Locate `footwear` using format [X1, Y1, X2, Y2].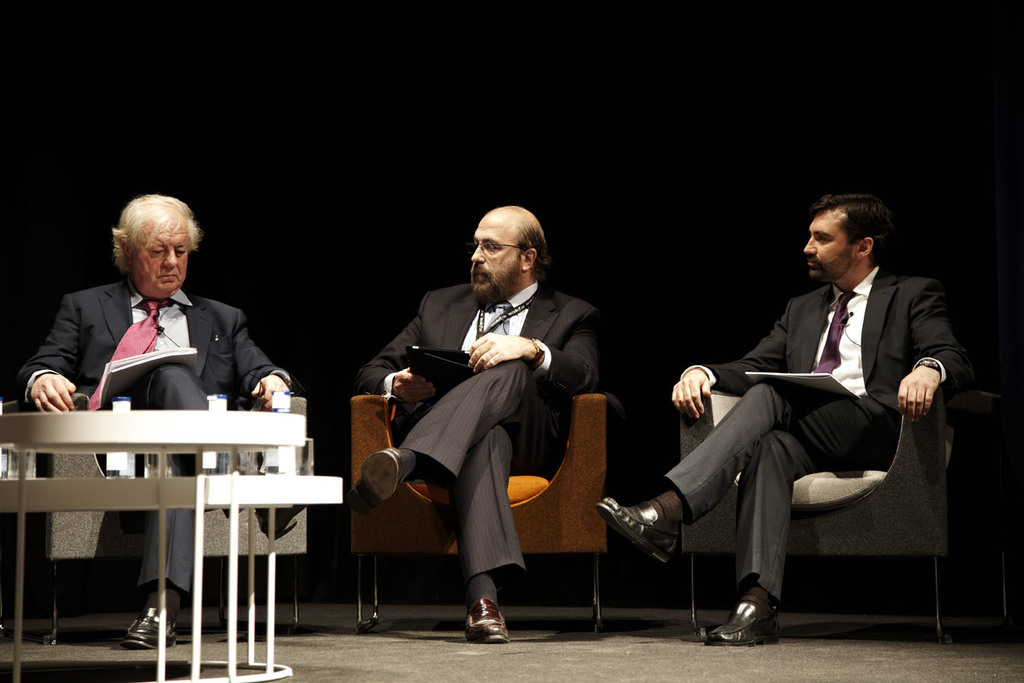
[251, 497, 307, 543].
